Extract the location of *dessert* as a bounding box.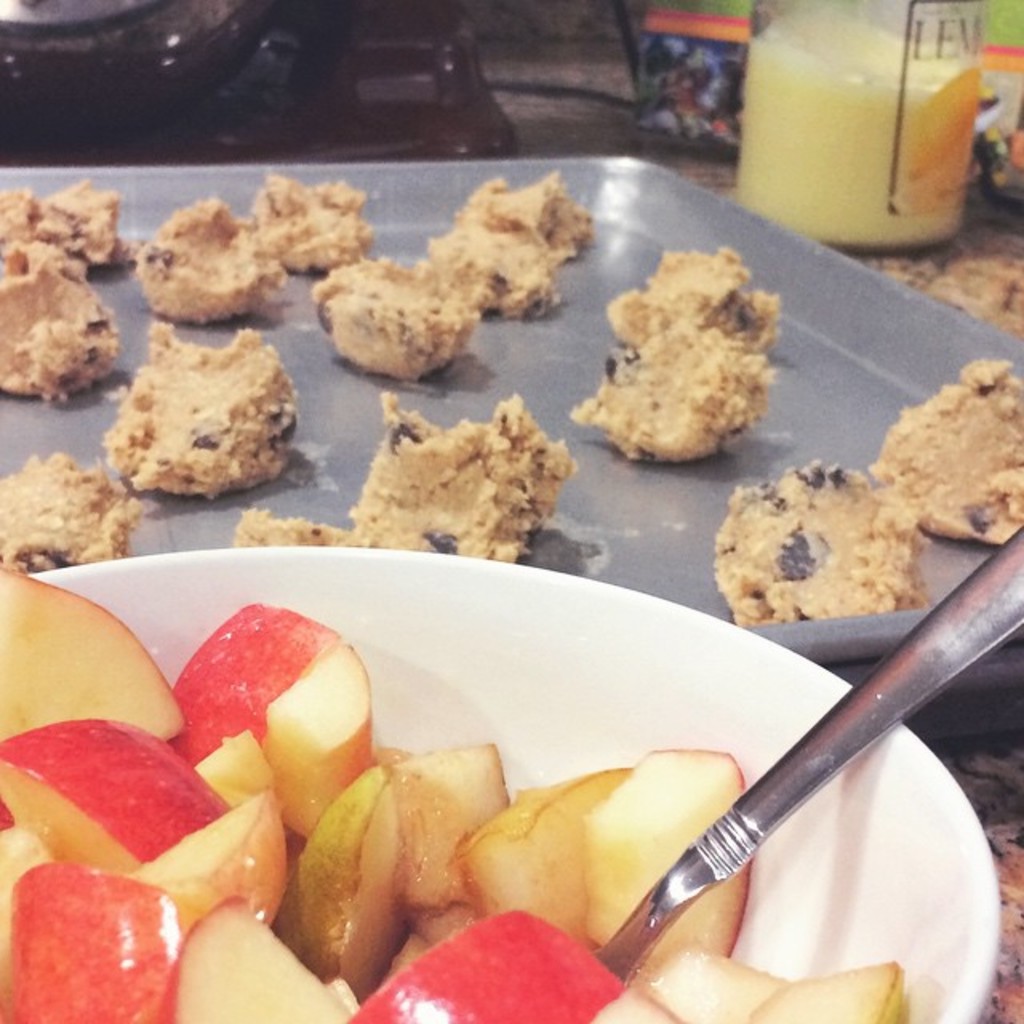
l=459, t=176, r=586, b=227.
